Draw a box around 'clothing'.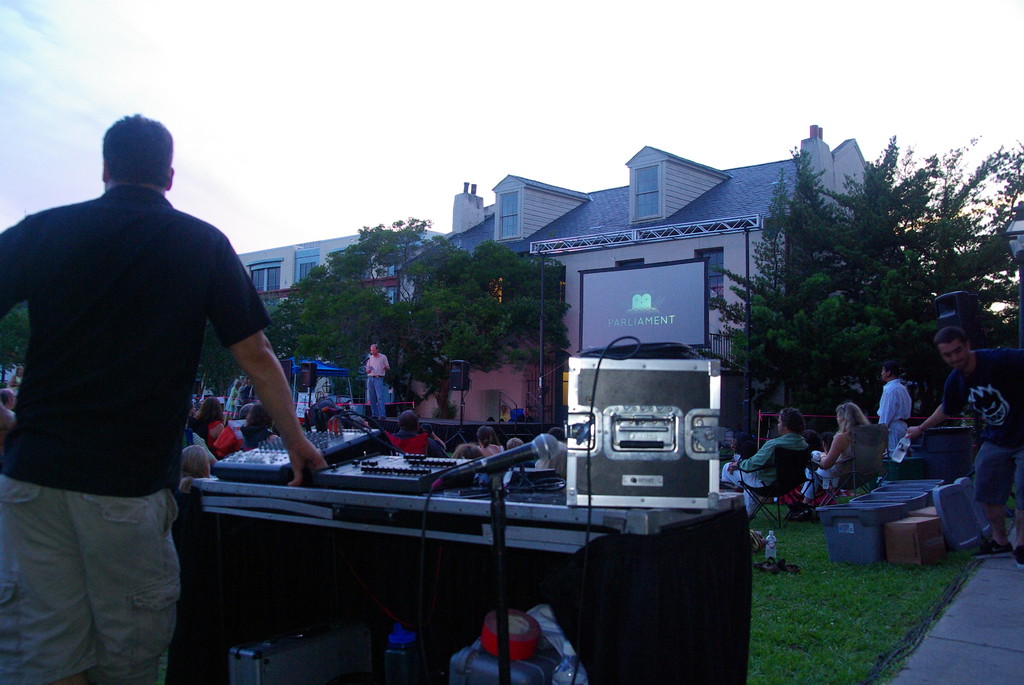
942 348 1023 504.
